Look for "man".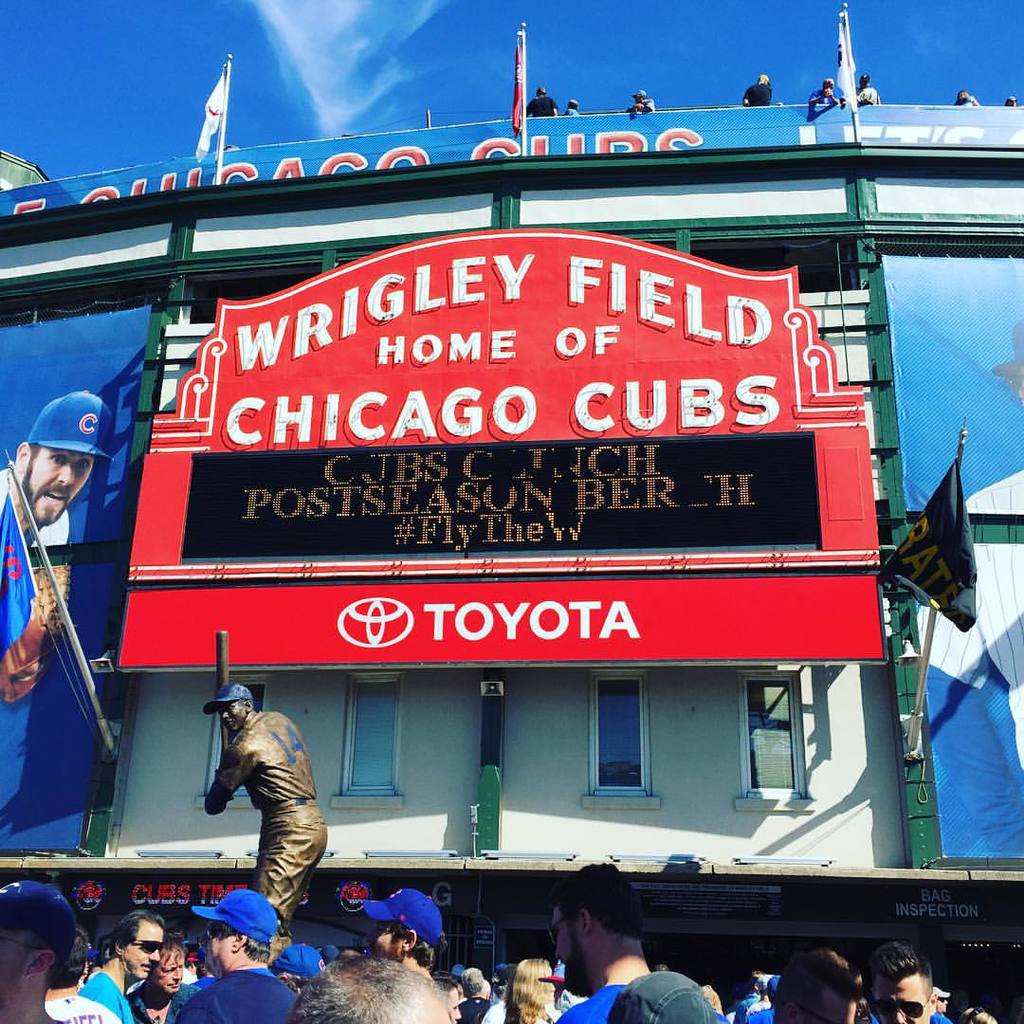
Found: box=[292, 953, 440, 1023].
